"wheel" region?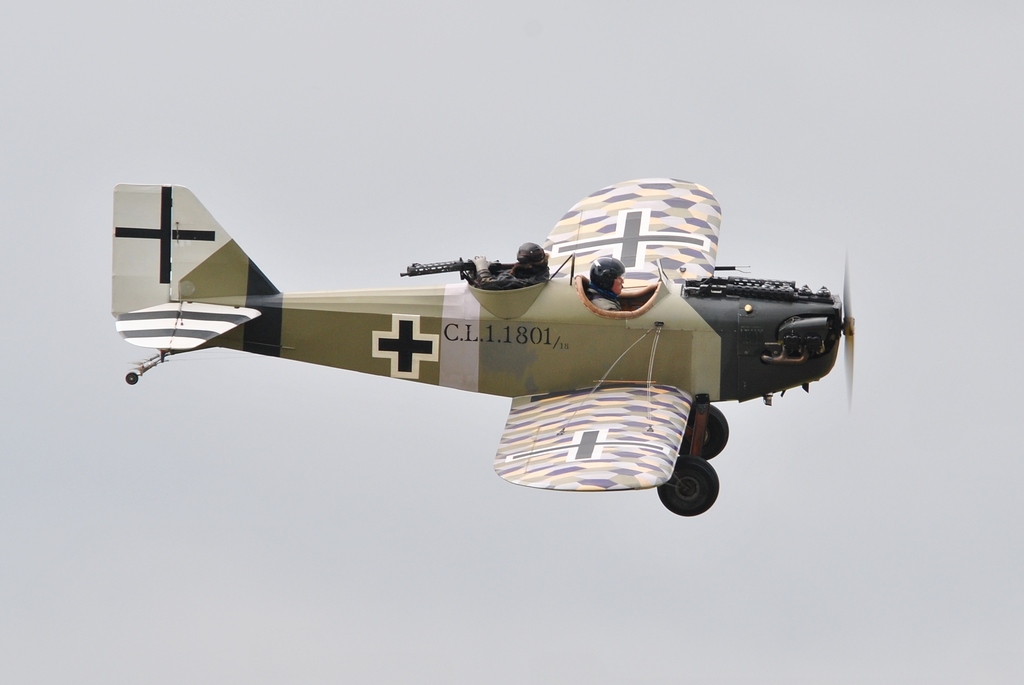
crop(125, 373, 137, 385)
